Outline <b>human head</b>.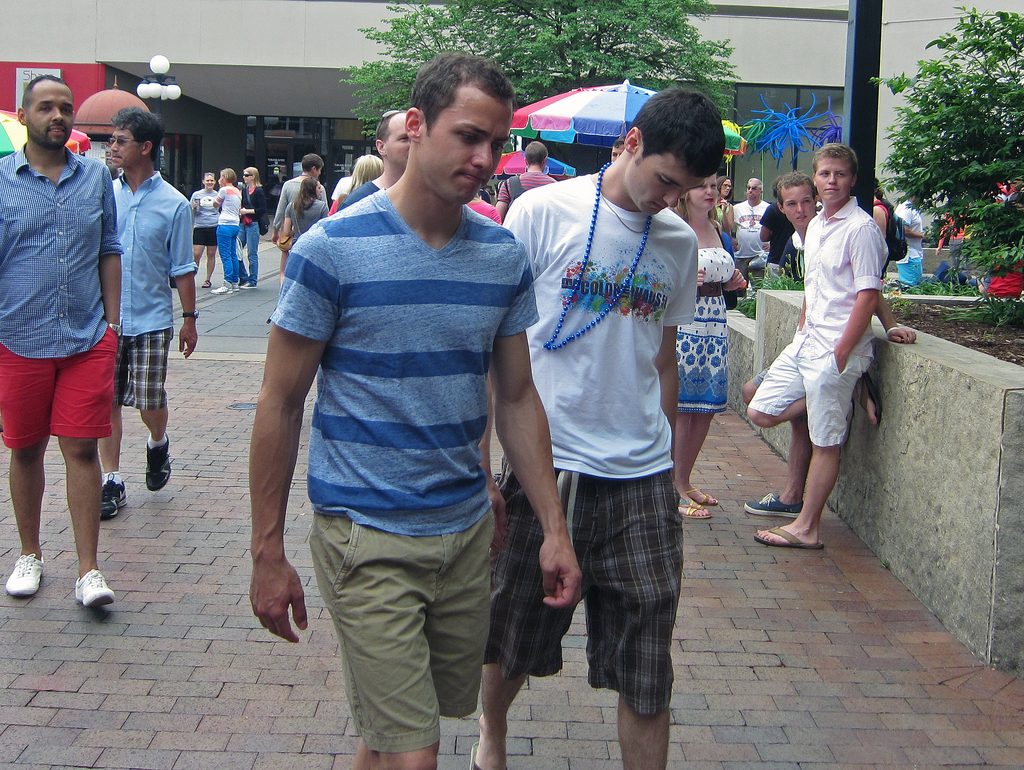
Outline: 242 166 257 184.
